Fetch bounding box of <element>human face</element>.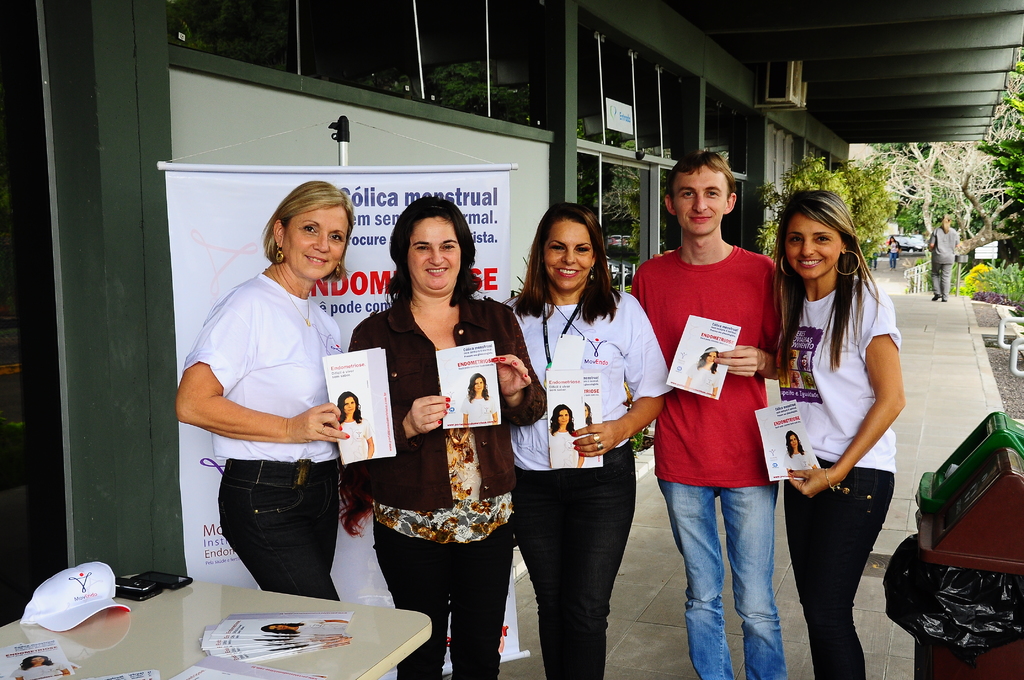
Bbox: [556, 409, 569, 426].
